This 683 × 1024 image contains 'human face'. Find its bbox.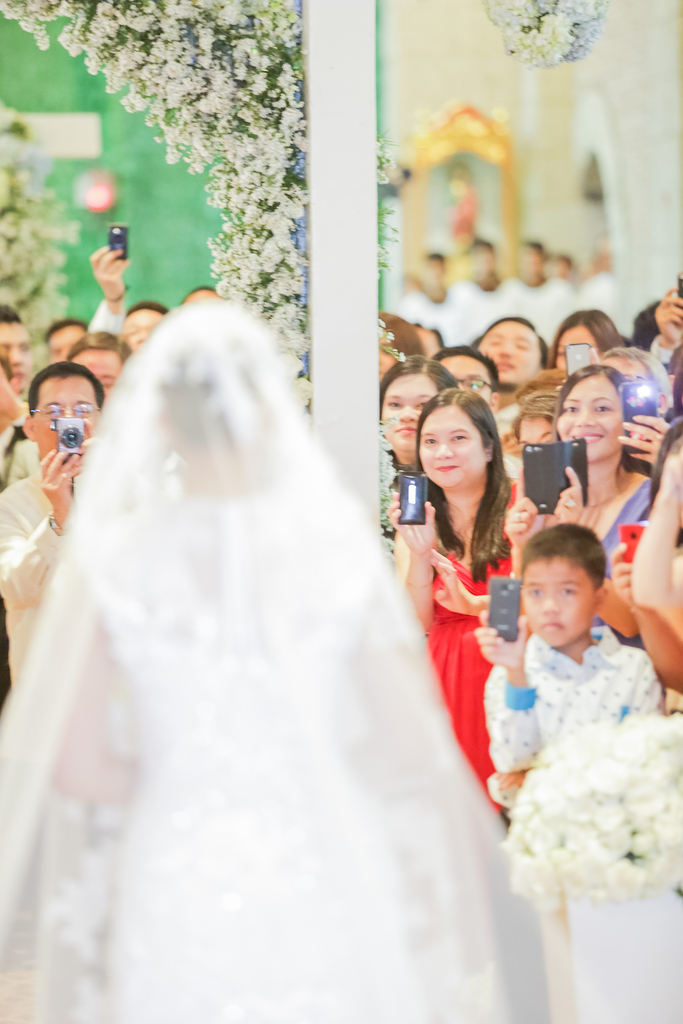
l=32, t=376, r=94, b=454.
